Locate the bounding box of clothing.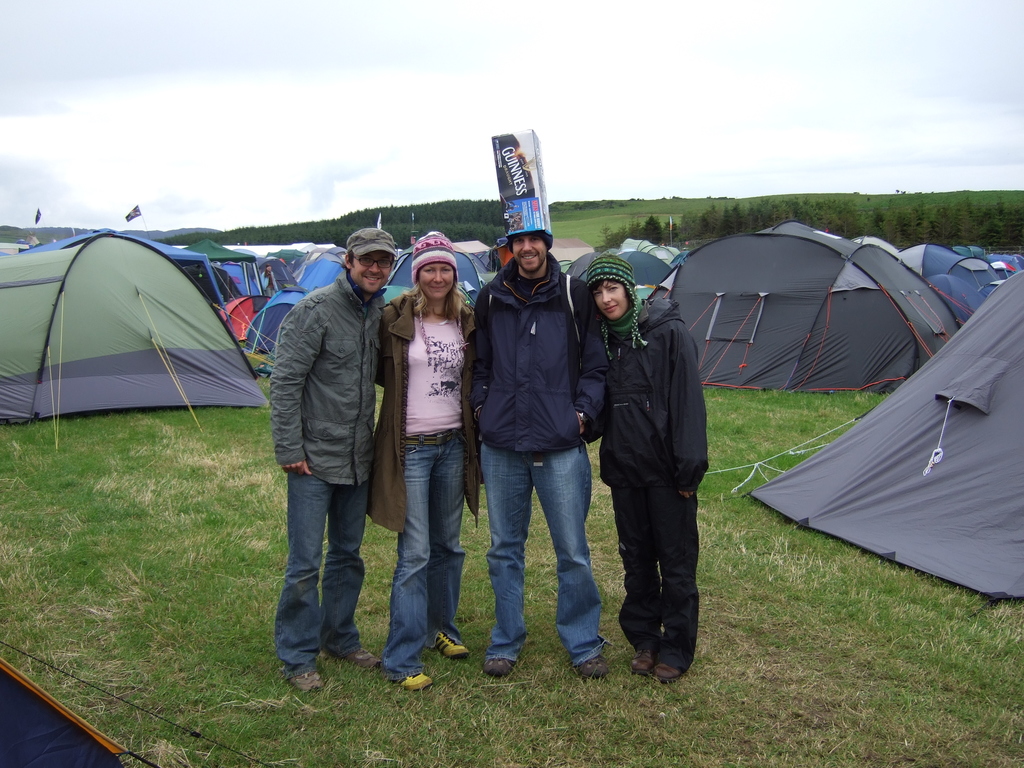
Bounding box: left=455, top=166, right=607, bottom=648.
